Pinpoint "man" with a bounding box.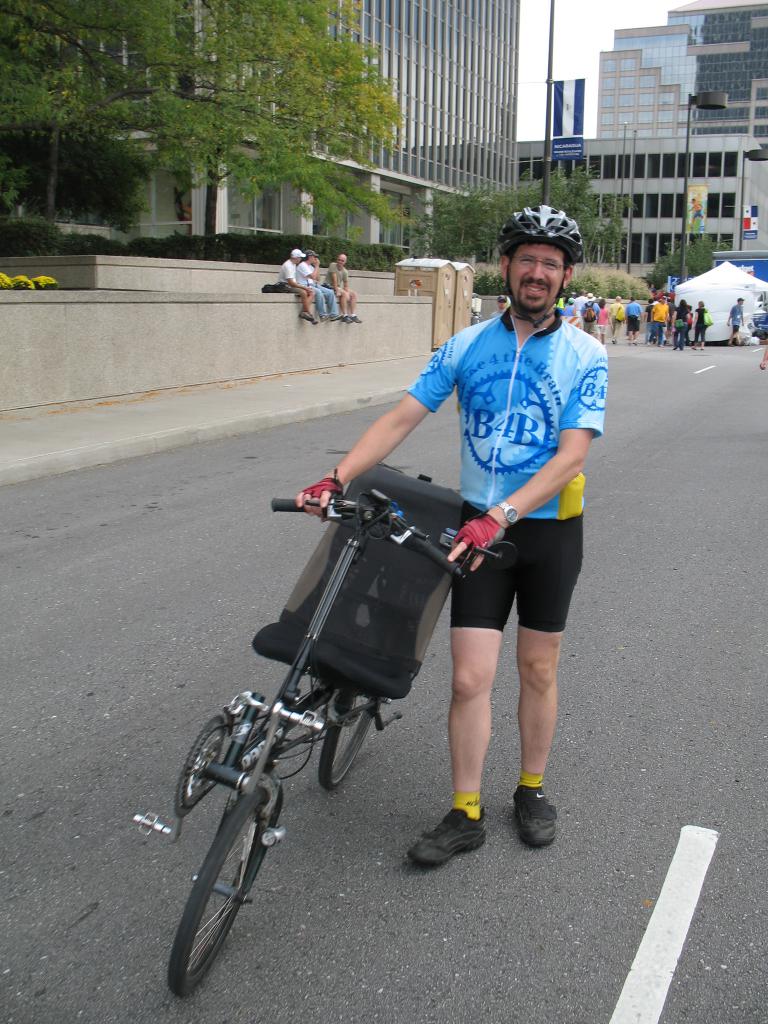
bbox=[645, 293, 671, 348].
